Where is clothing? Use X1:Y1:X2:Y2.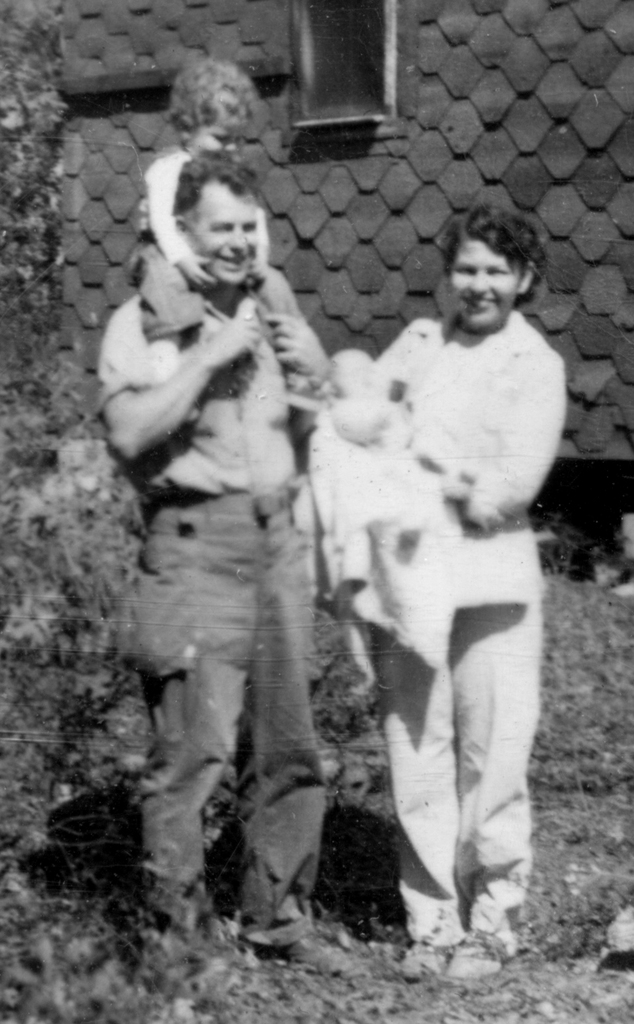
336:251:569:900.
